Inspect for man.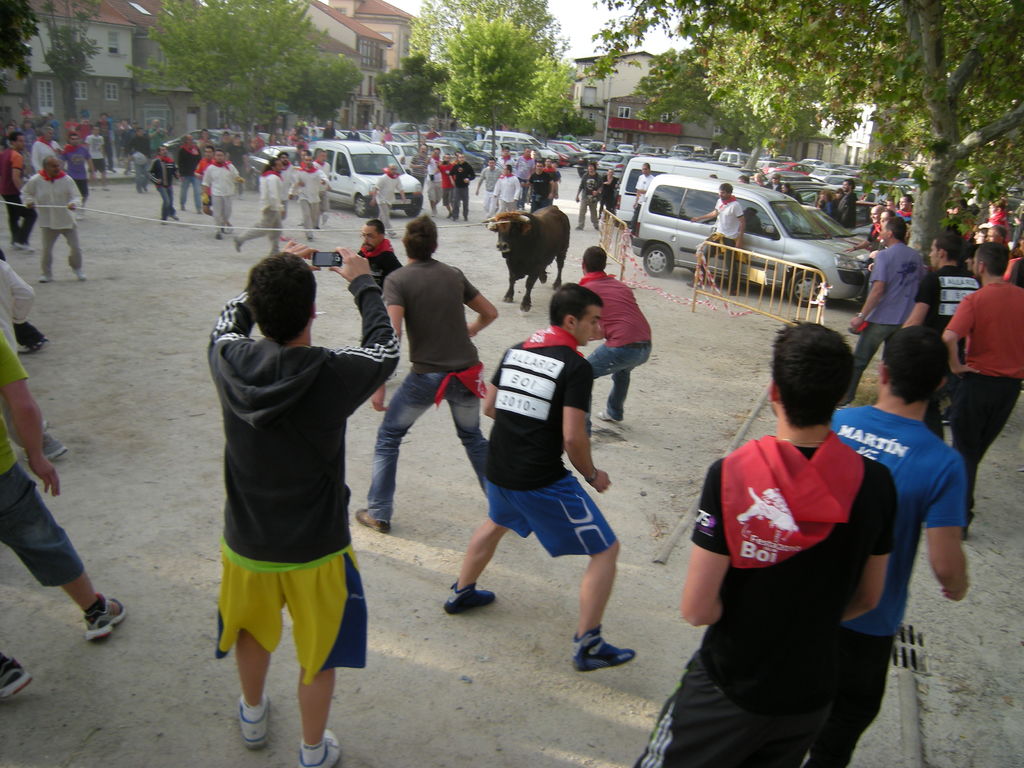
Inspection: Rect(25, 124, 65, 176).
